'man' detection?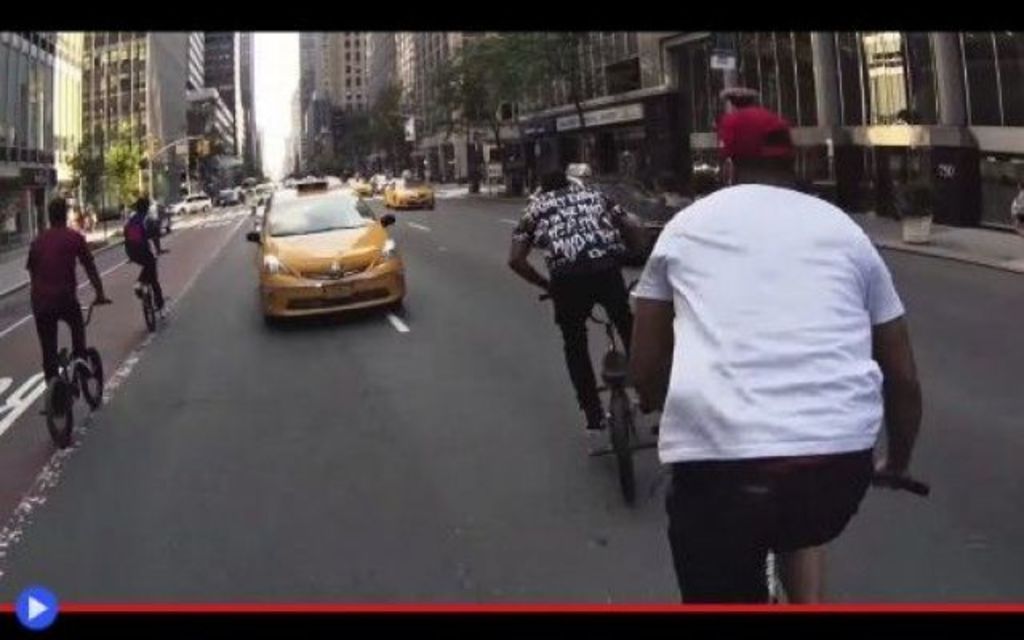
x1=509, y1=171, x2=661, y2=437
